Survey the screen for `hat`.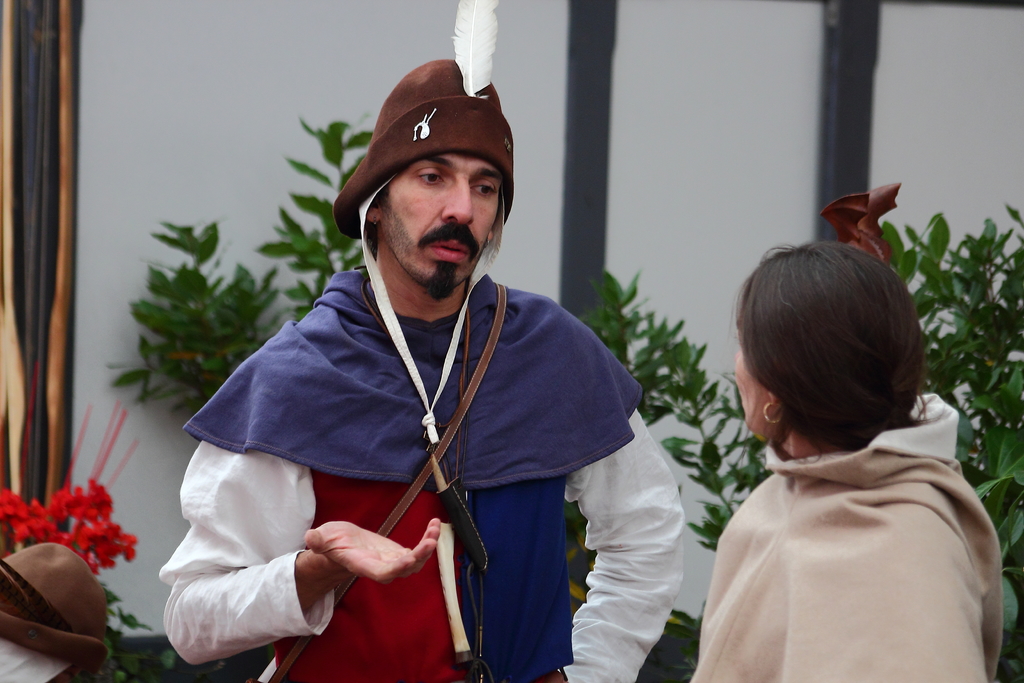
Survey found: left=333, top=58, right=518, bottom=441.
